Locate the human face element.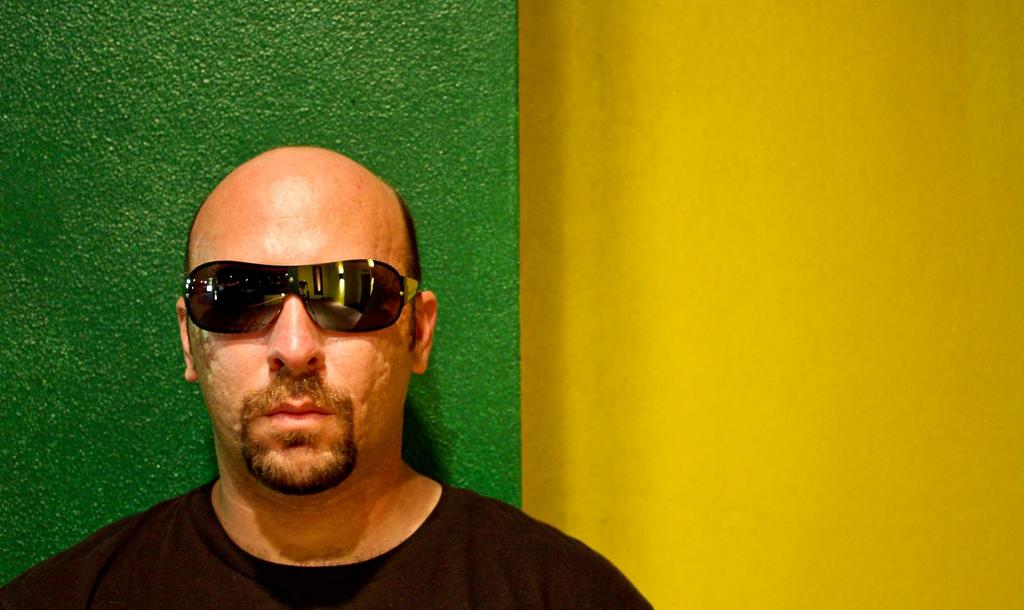
Element bbox: x1=190, y1=155, x2=409, y2=488.
